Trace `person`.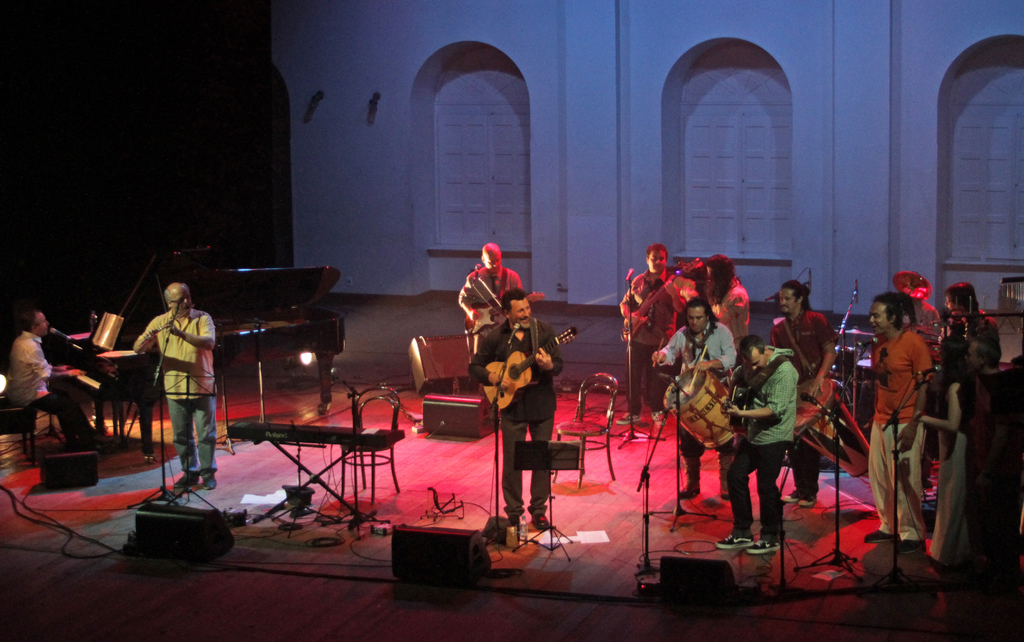
Traced to 940:279:1005:459.
